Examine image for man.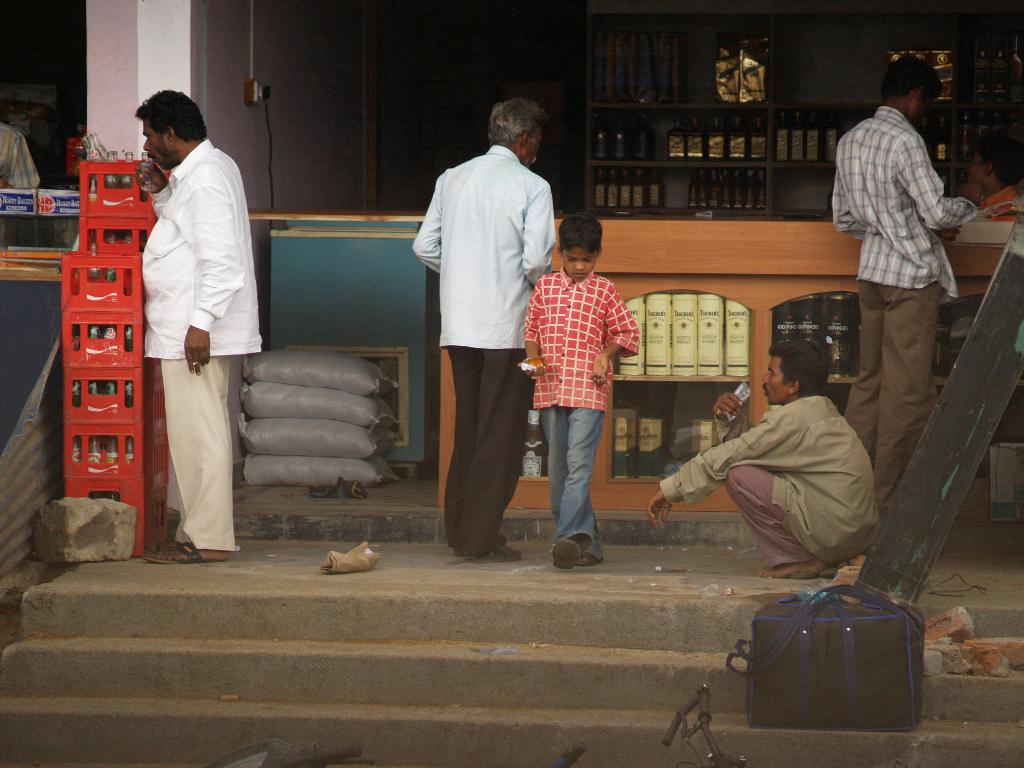
Examination result: locate(646, 340, 877, 581).
